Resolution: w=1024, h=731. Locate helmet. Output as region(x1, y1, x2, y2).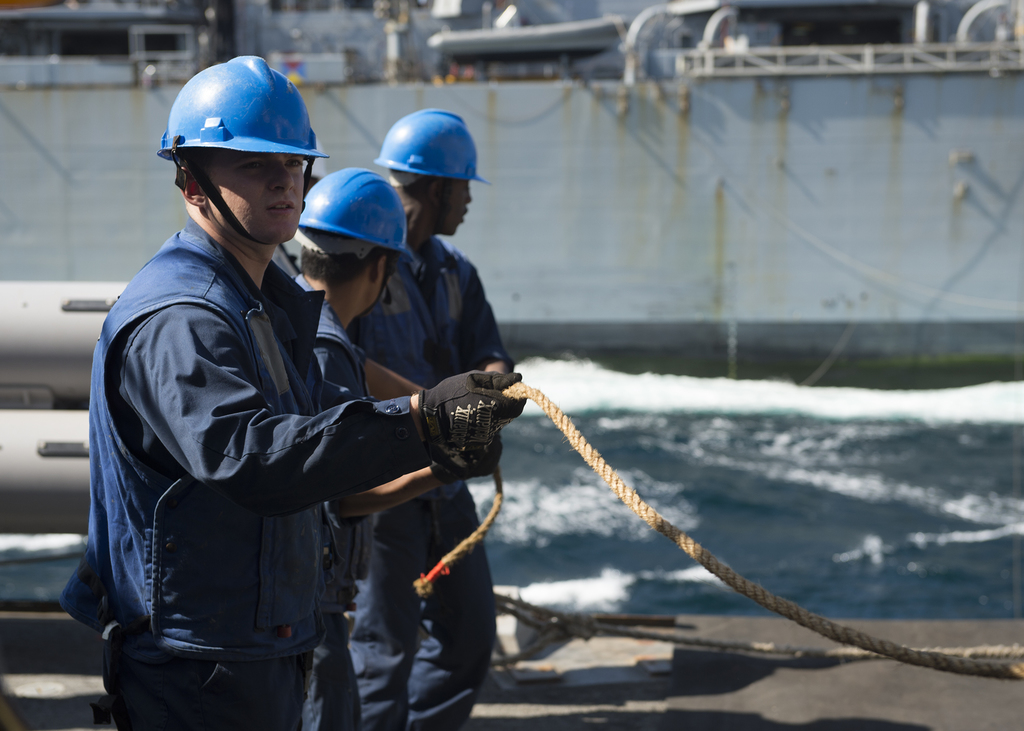
region(300, 166, 422, 323).
